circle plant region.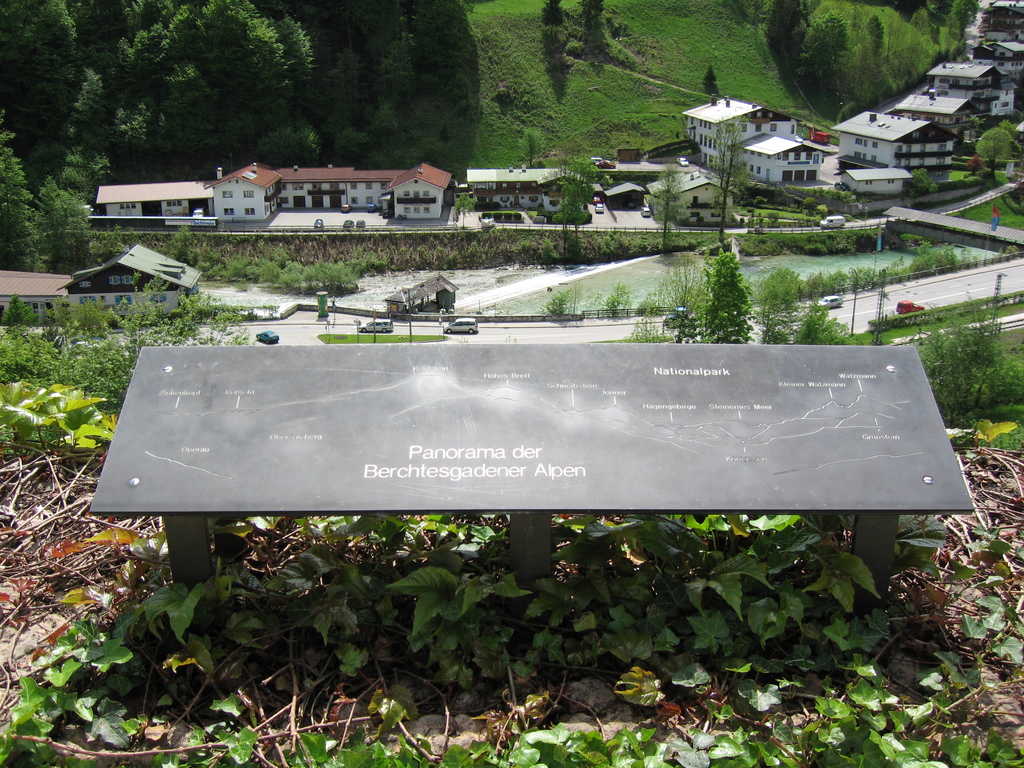
Region: (906, 241, 932, 277).
